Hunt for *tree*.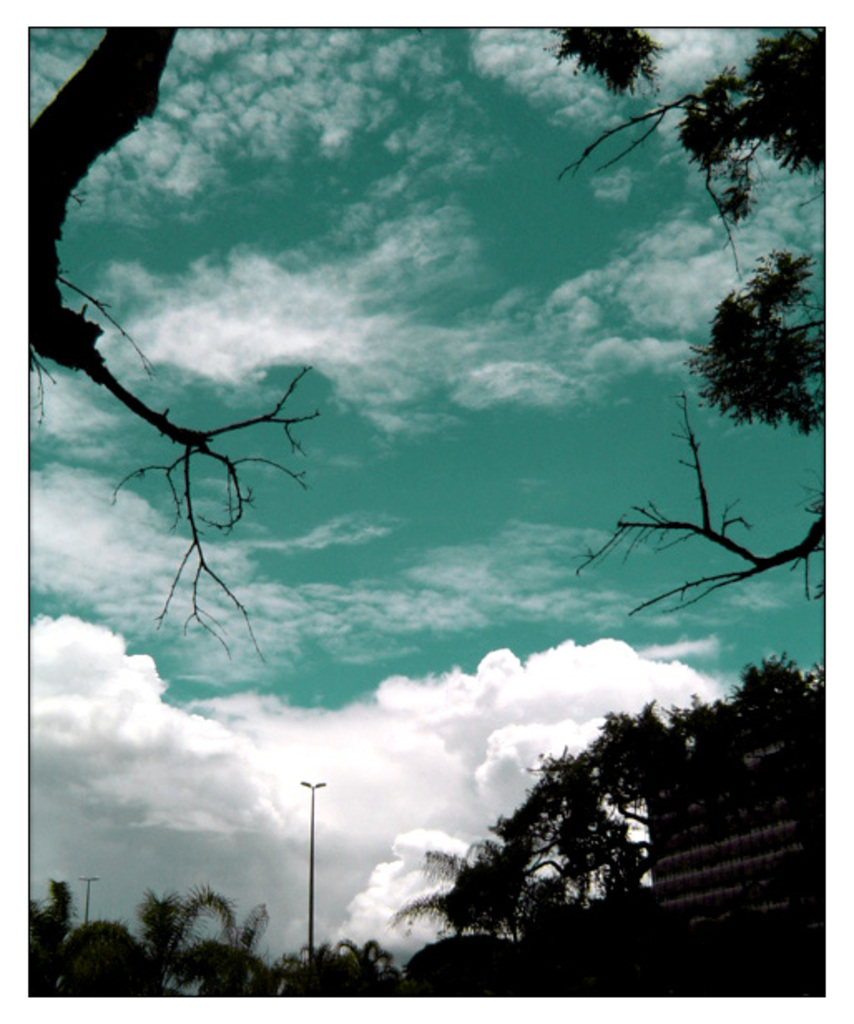
Hunted down at pyautogui.locateOnScreen(28, 17, 329, 673).
